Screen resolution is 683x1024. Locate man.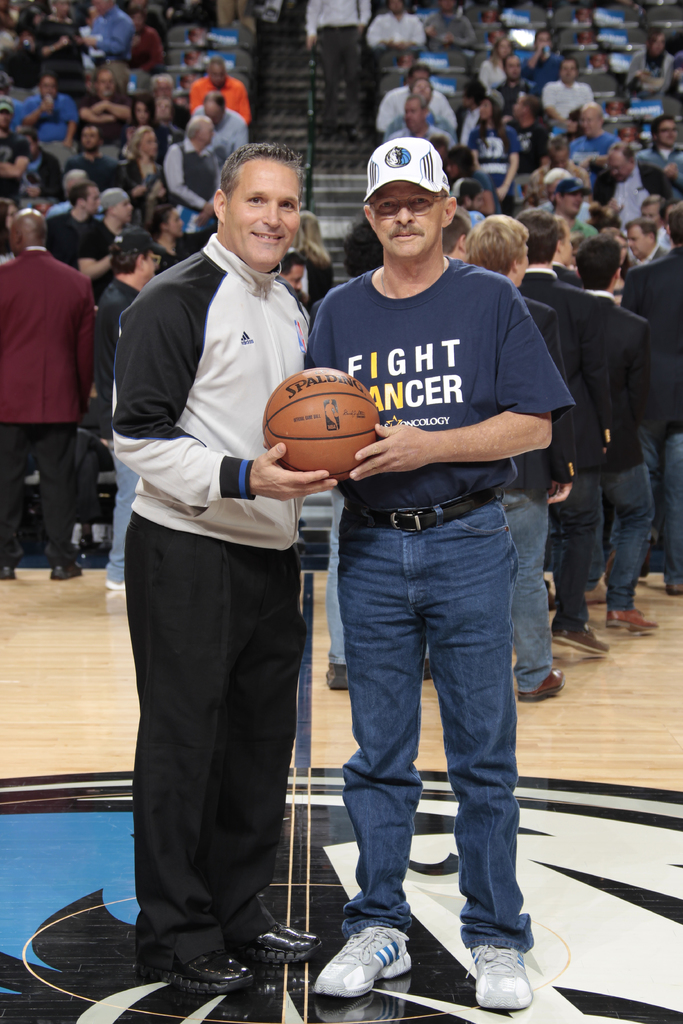
box(390, 95, 449, 140).
